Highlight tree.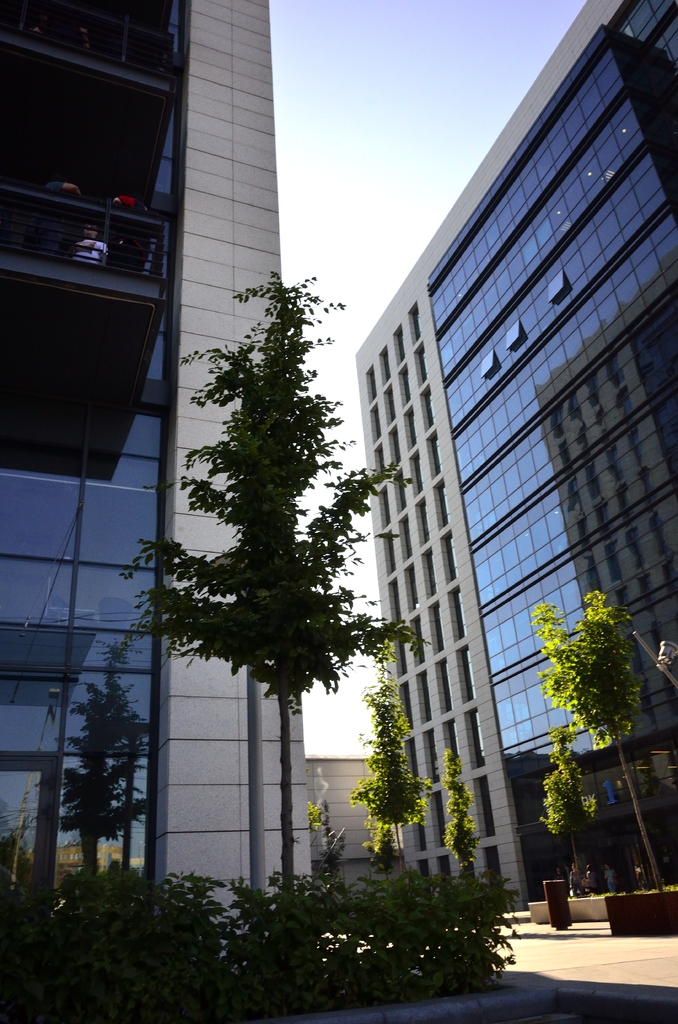
Highlighted region: bbox=[533, 583, 659, 891].
